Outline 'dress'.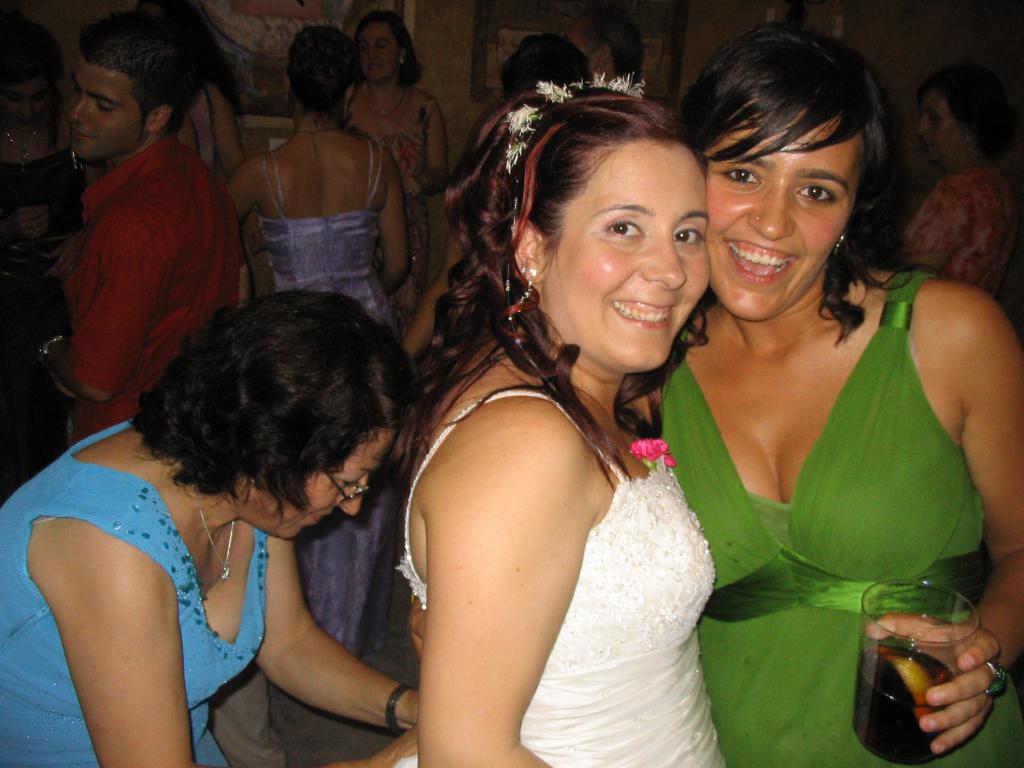
Outline: crop(0, 424, 264, 767).
